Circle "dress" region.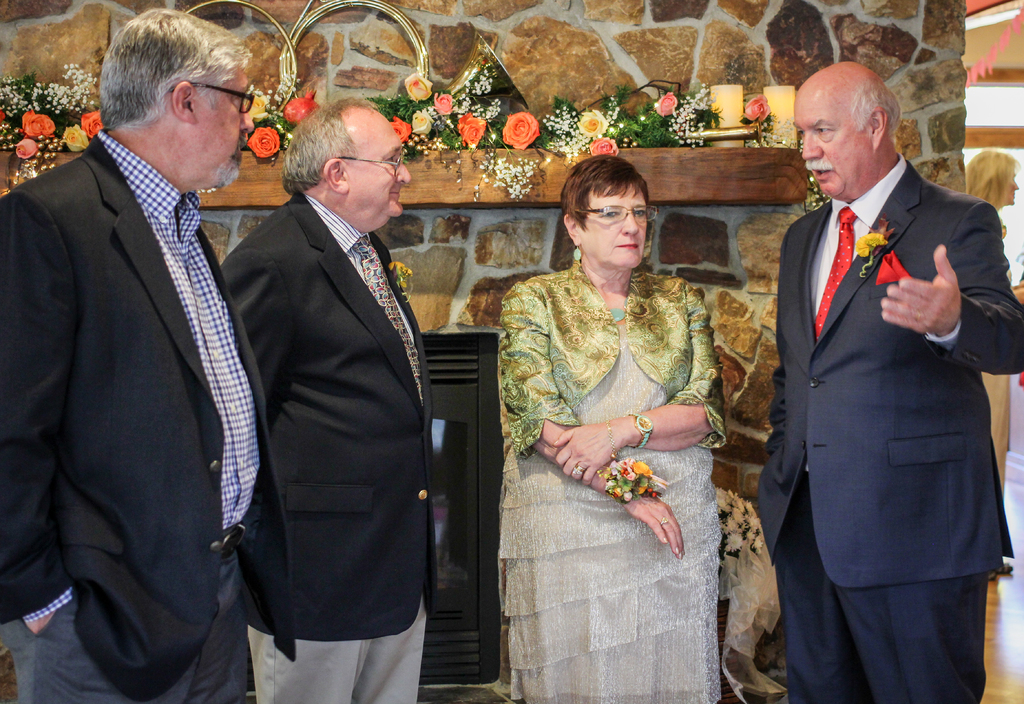
Region: <region>506, 216, 762, 652</region>.
